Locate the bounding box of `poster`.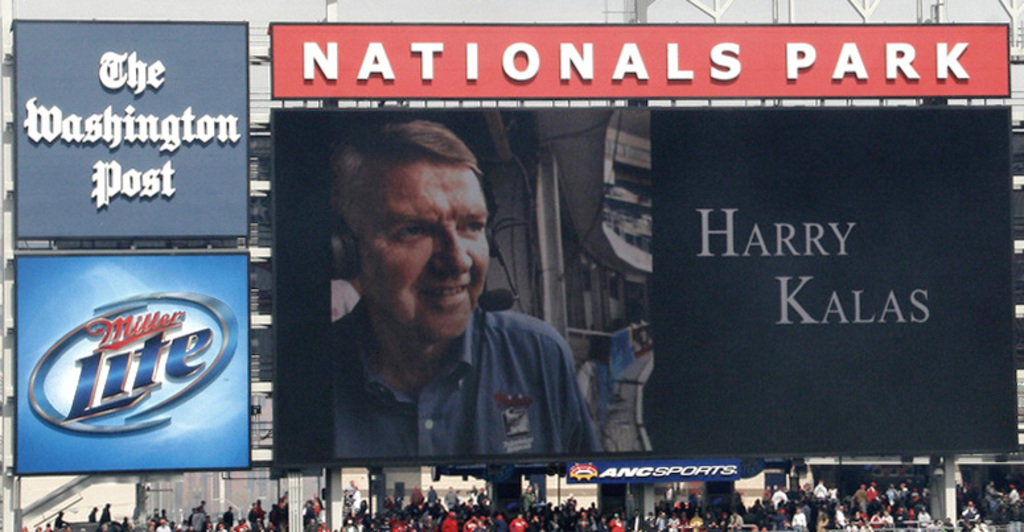
Bounding box: box(17, 249, 250, 475).
